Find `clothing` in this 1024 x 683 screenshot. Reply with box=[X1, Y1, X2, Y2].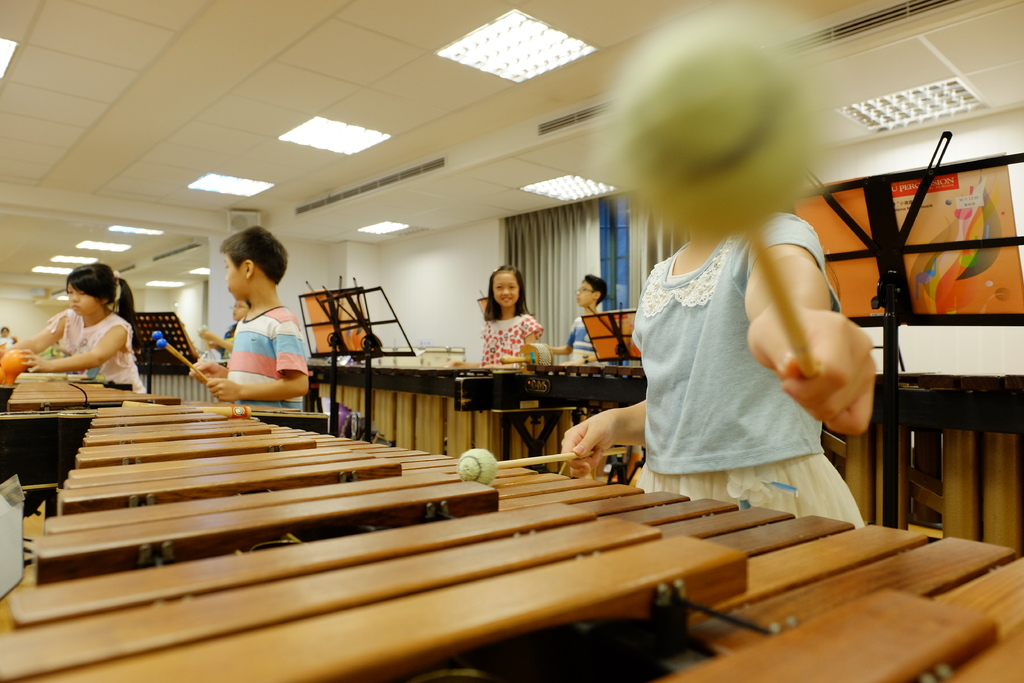
box=[572, 319, 610, 366].
